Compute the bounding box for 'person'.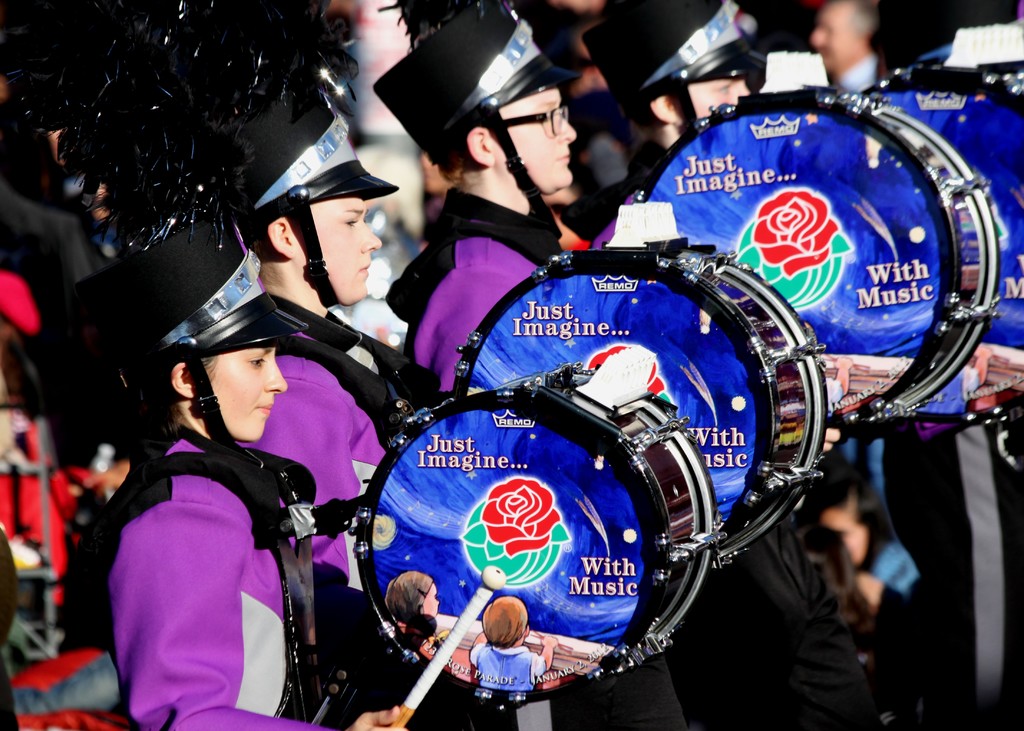
100, 265, 344, 729.
